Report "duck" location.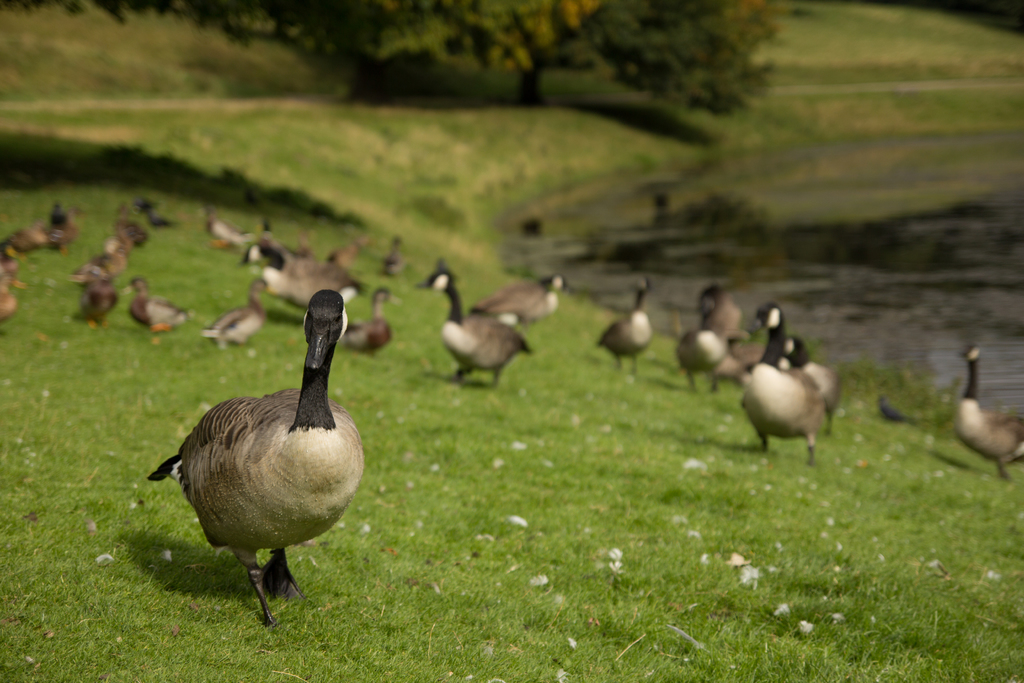
Report: 673 320 735 399.
